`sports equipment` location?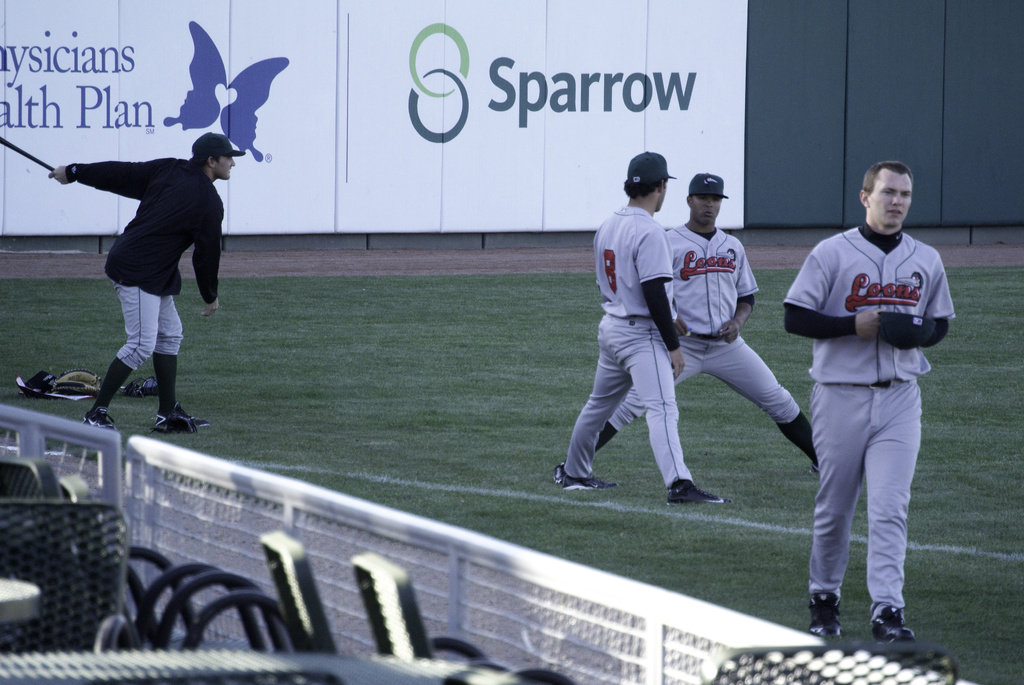
select_region(811, 463, 823, 479)
